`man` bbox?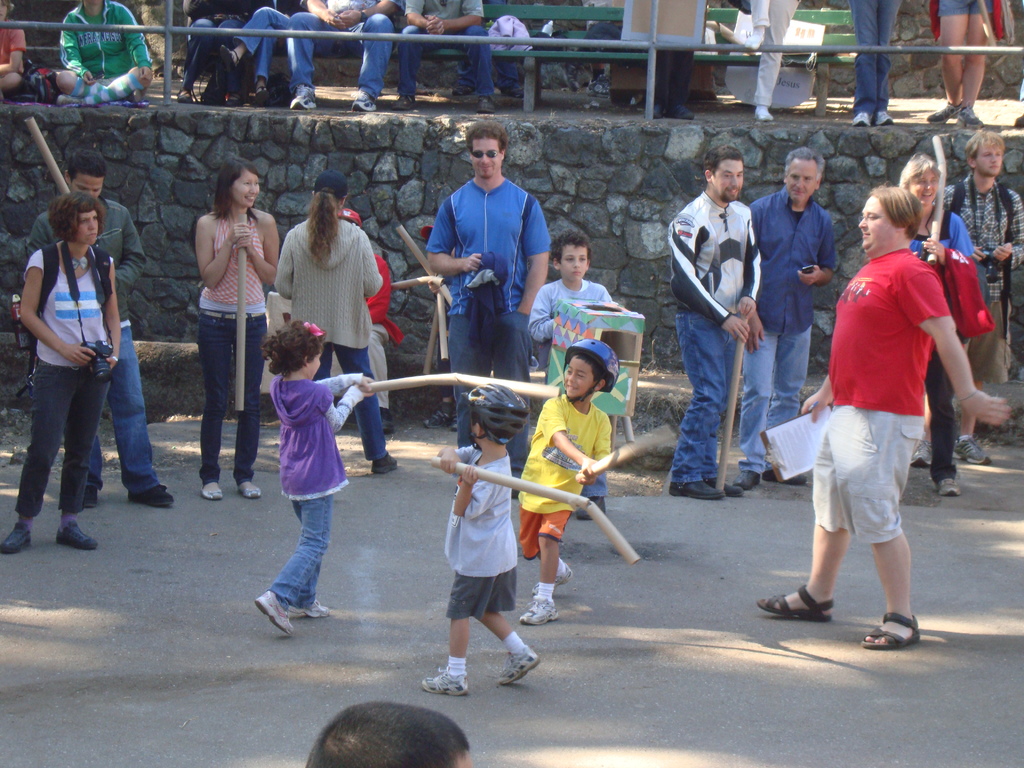
Rect(746, 177, 1008, 655)
